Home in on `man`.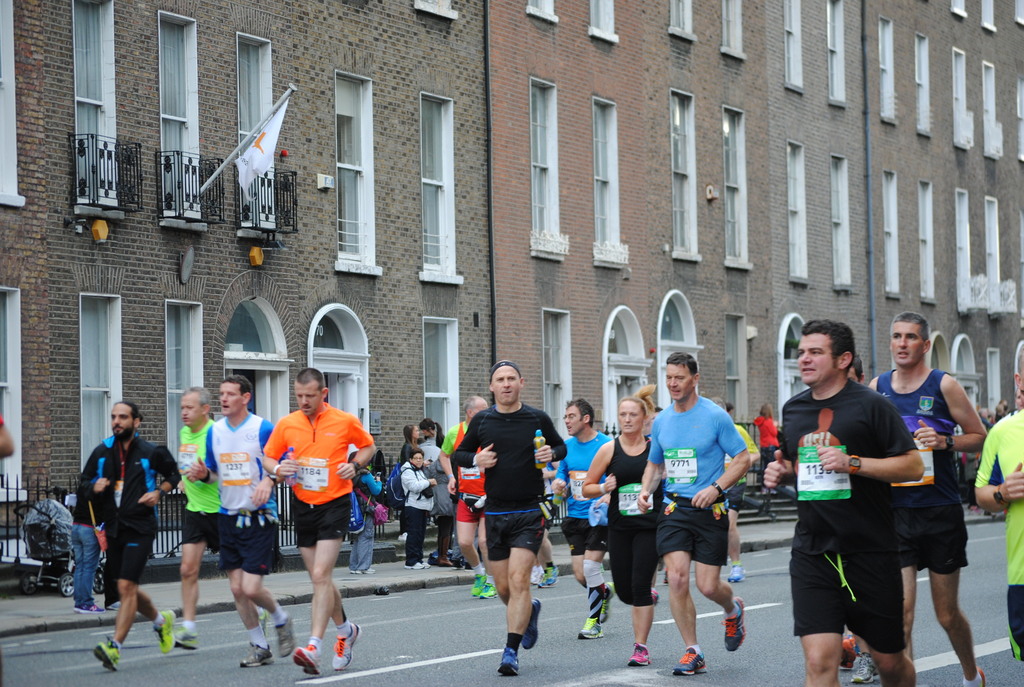
Homed in at 631:345:755:679.
